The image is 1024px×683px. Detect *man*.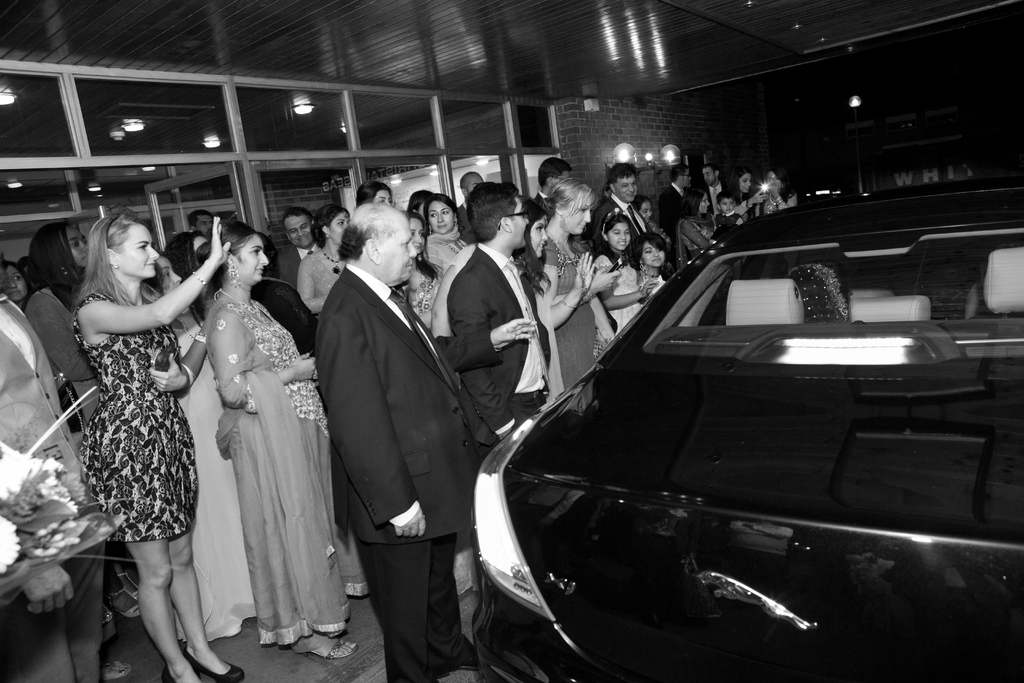
Detection: 588:163:658:270.
